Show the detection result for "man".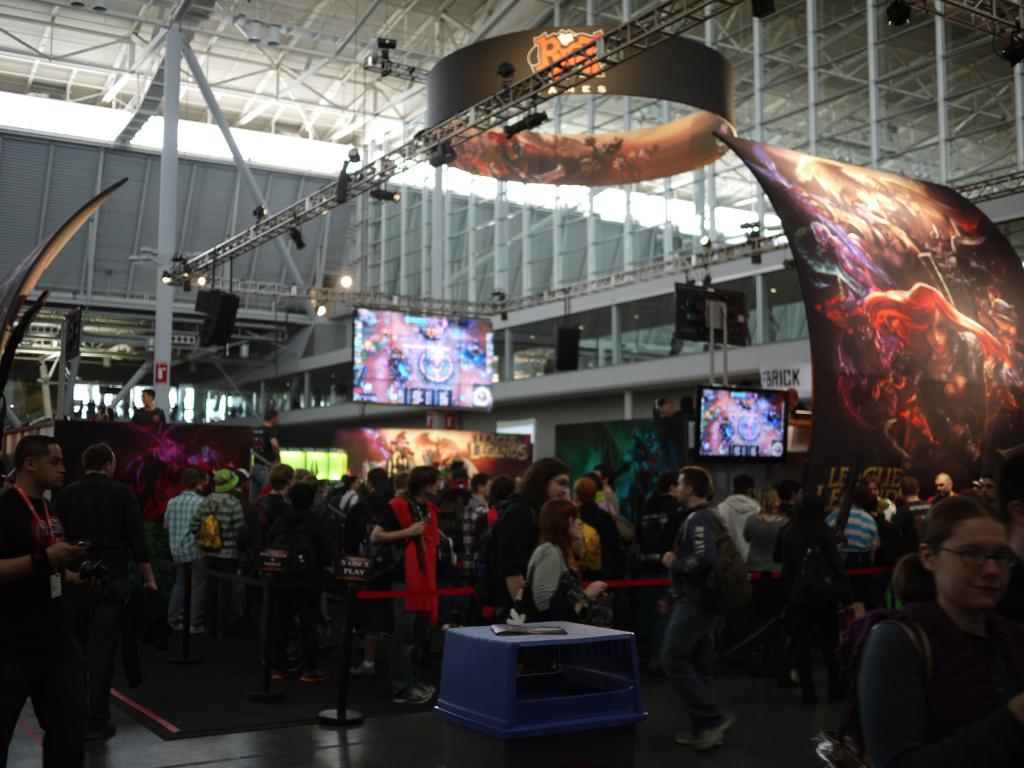
locate(712, 467, 761, 579).
